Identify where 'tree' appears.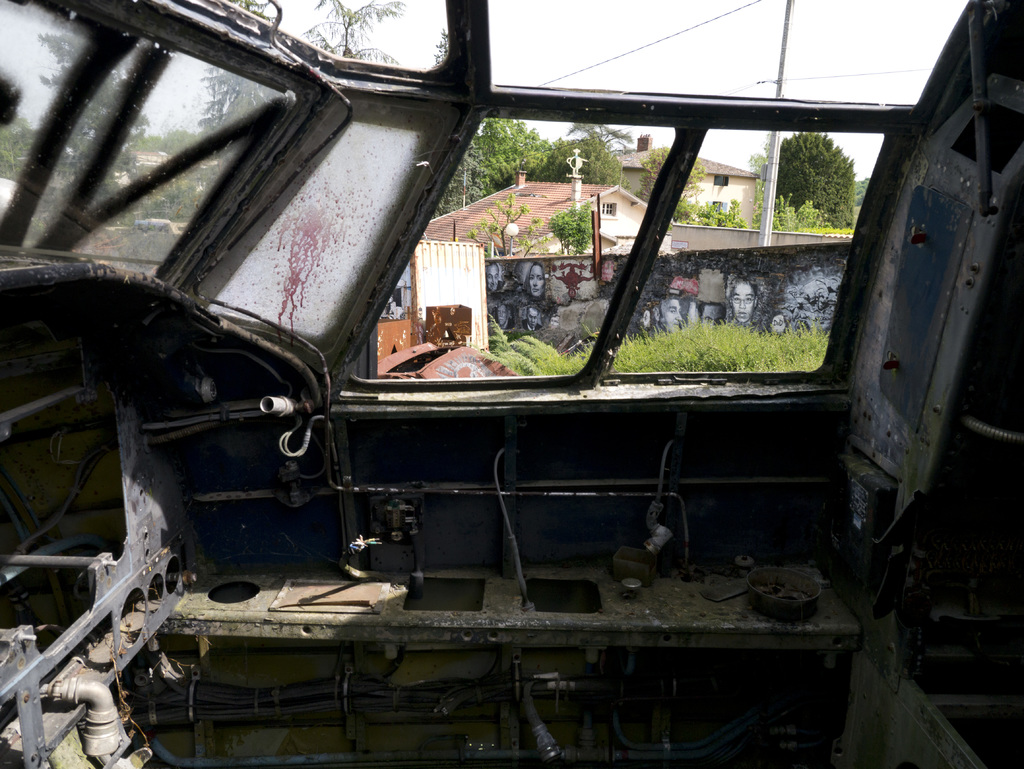
Appears at <region>755, 129, 854, 229</region>.
